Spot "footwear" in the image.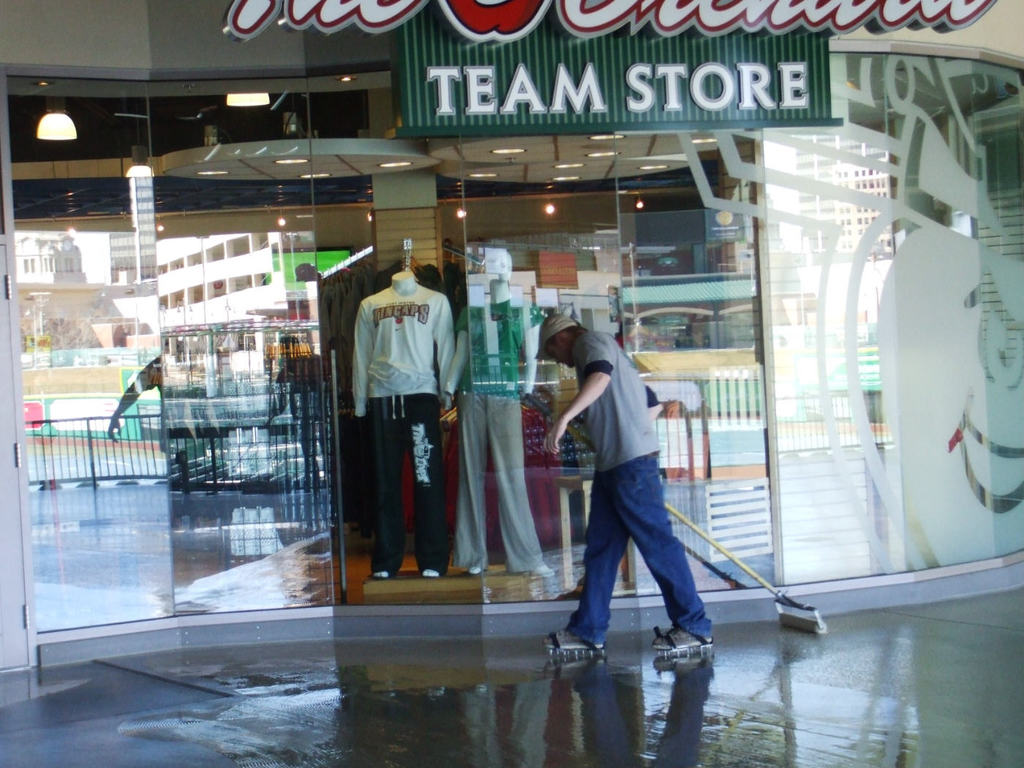
"footwear" found at box(544, 630, 603, 650).
